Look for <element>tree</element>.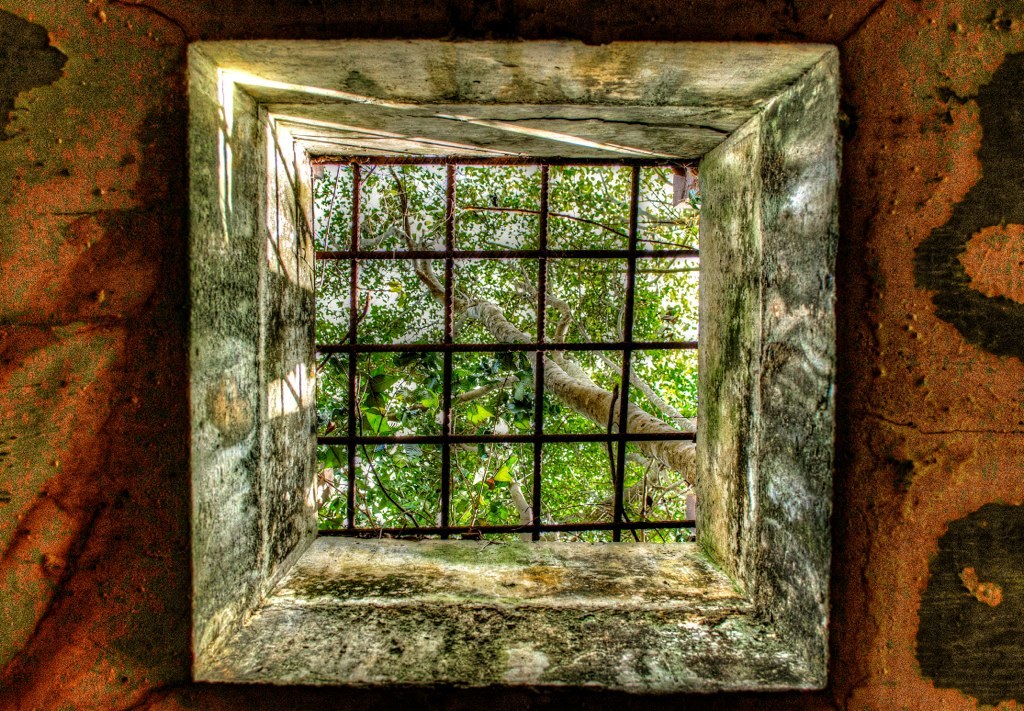
Found: [left=308, top=166, right=700, bottom=541].
